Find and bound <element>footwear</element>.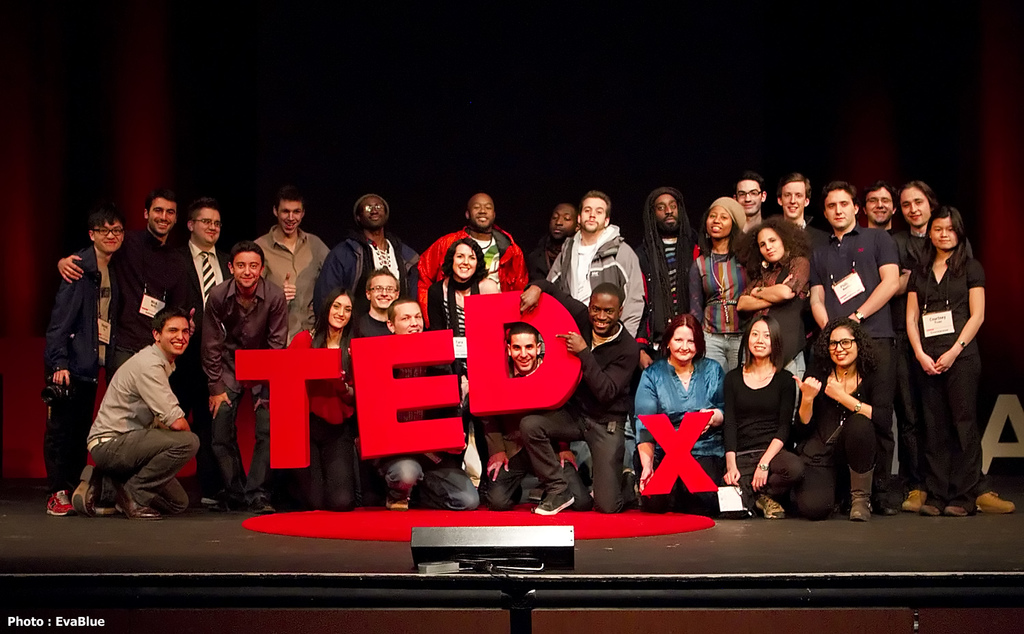
Bound: x1=94, y1=485, x2=119, y2=516.
